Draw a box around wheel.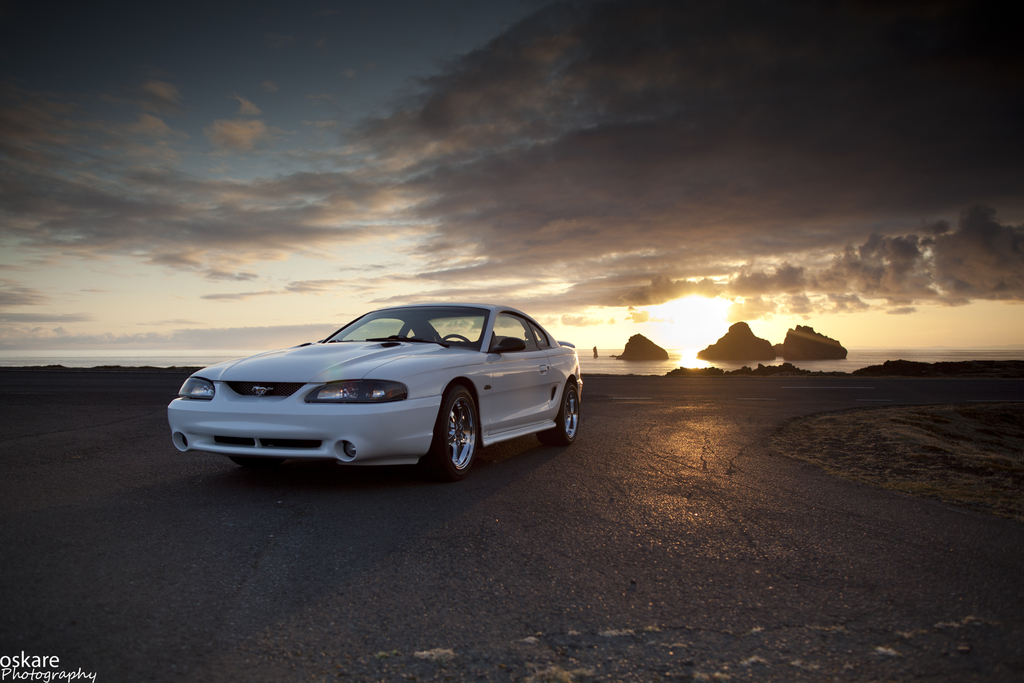
[x1=424, y1=380, x2=477, y2=477].
